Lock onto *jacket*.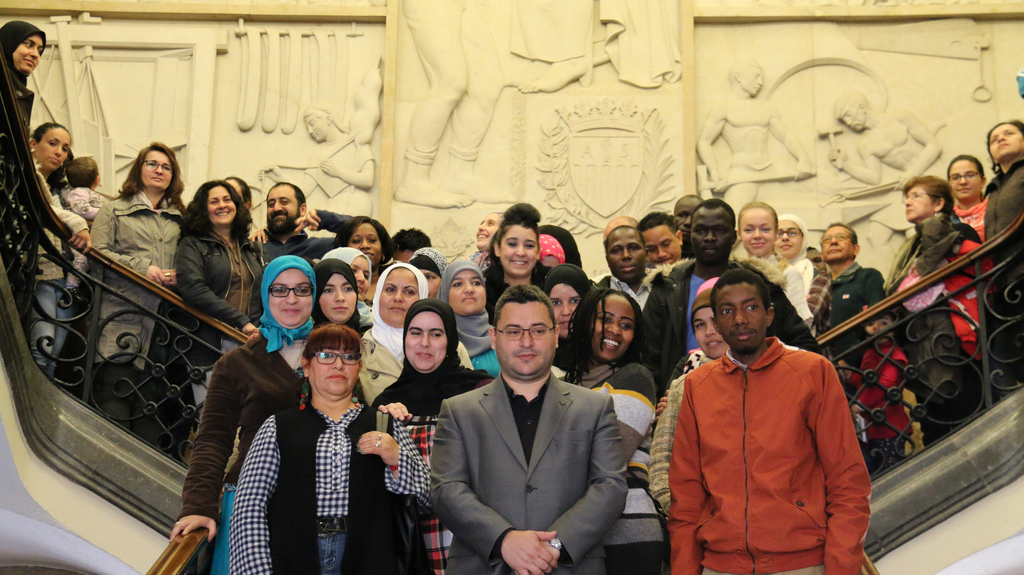
Locked: rect(9, 154, 85, 283).
